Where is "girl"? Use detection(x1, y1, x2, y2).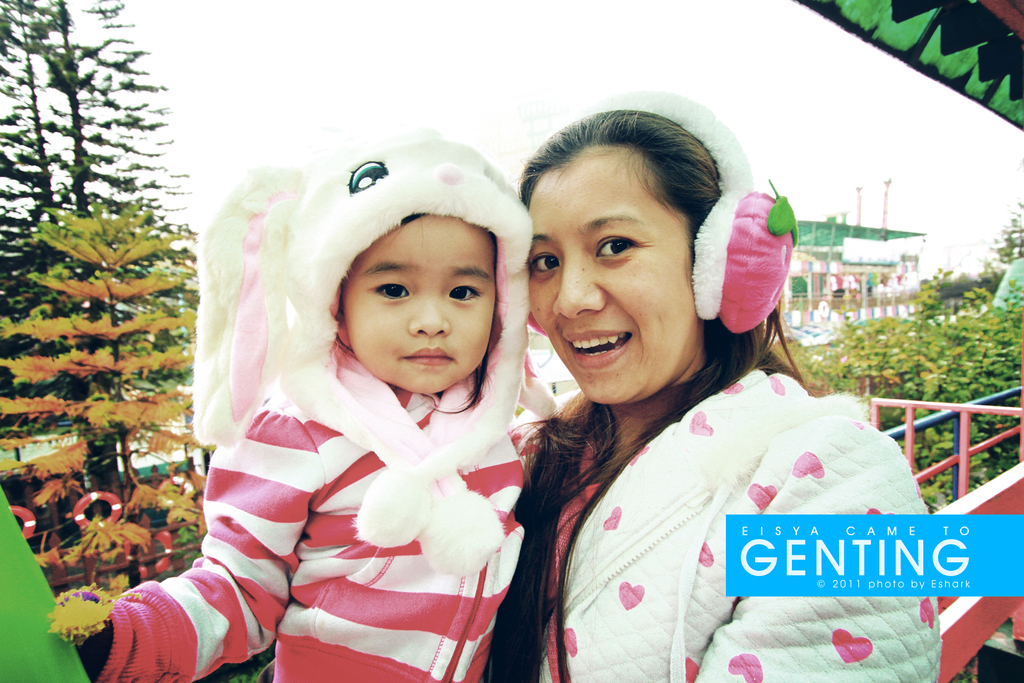
detection(72, 124, 563, 682).
